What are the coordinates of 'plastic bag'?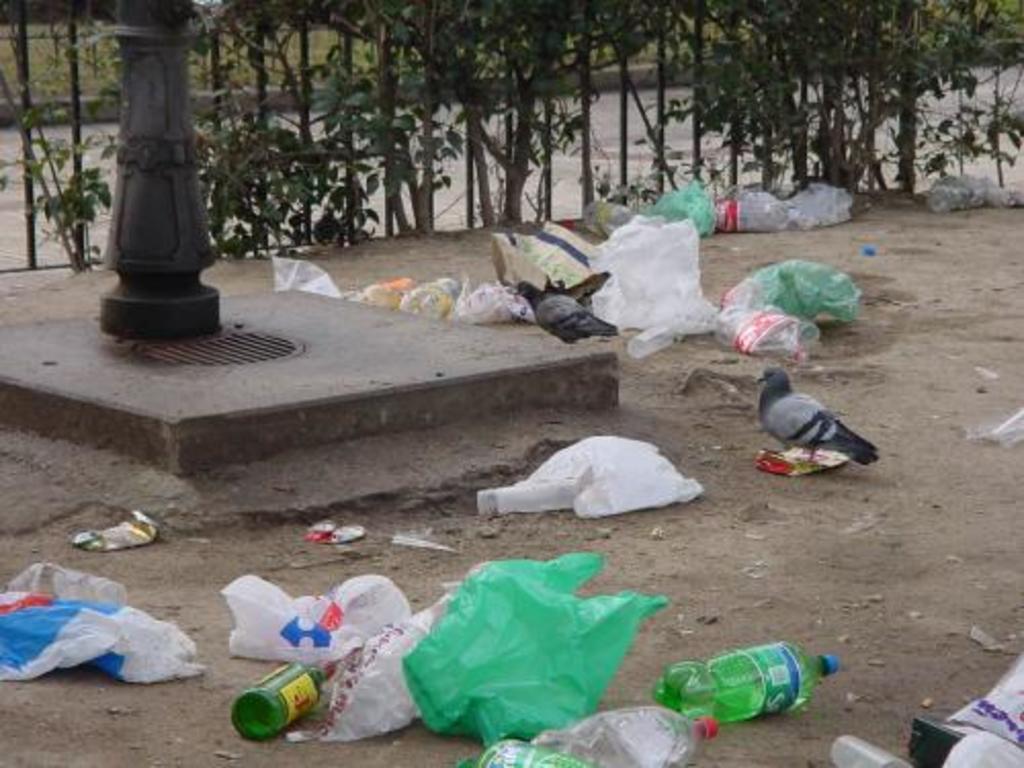
<bbox>791, 184, 854, 221</bbox>.
